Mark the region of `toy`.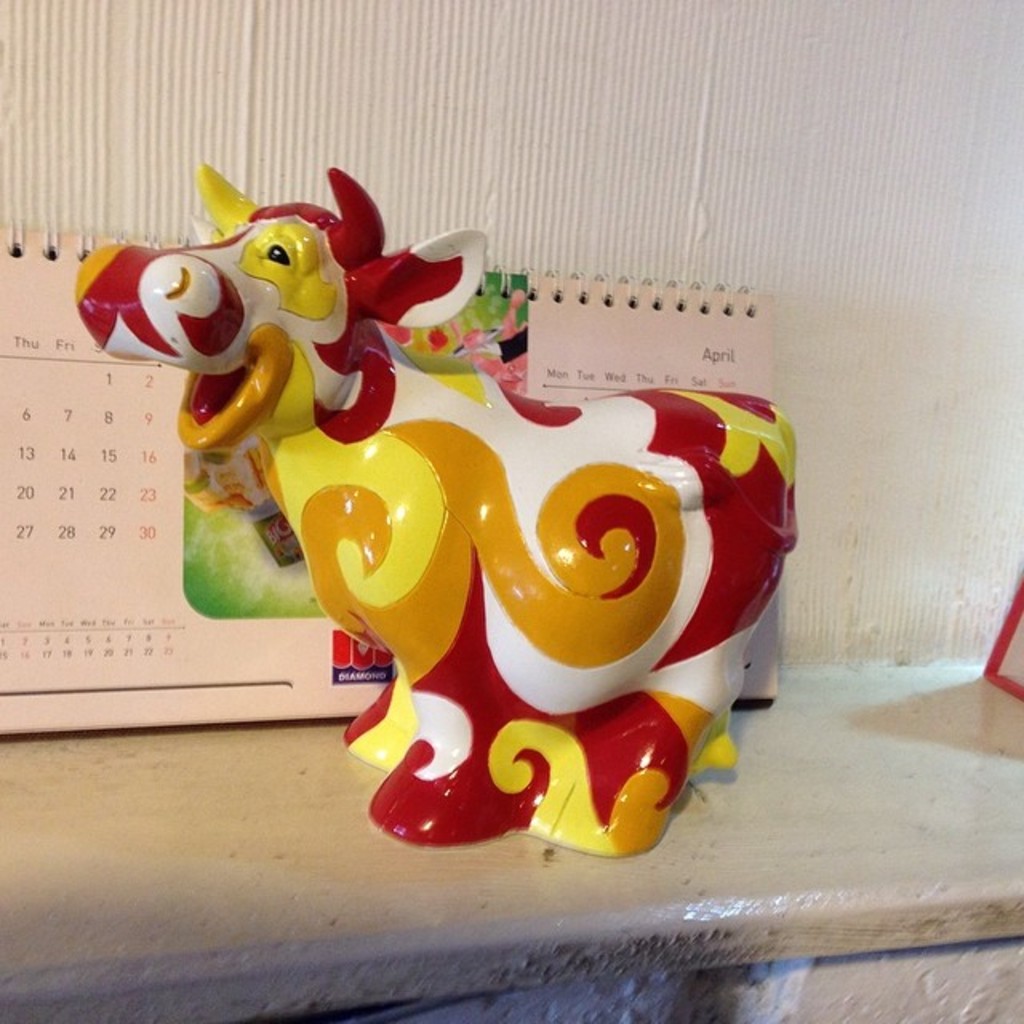
Region: l=42, t=155, r=816, b=864.
